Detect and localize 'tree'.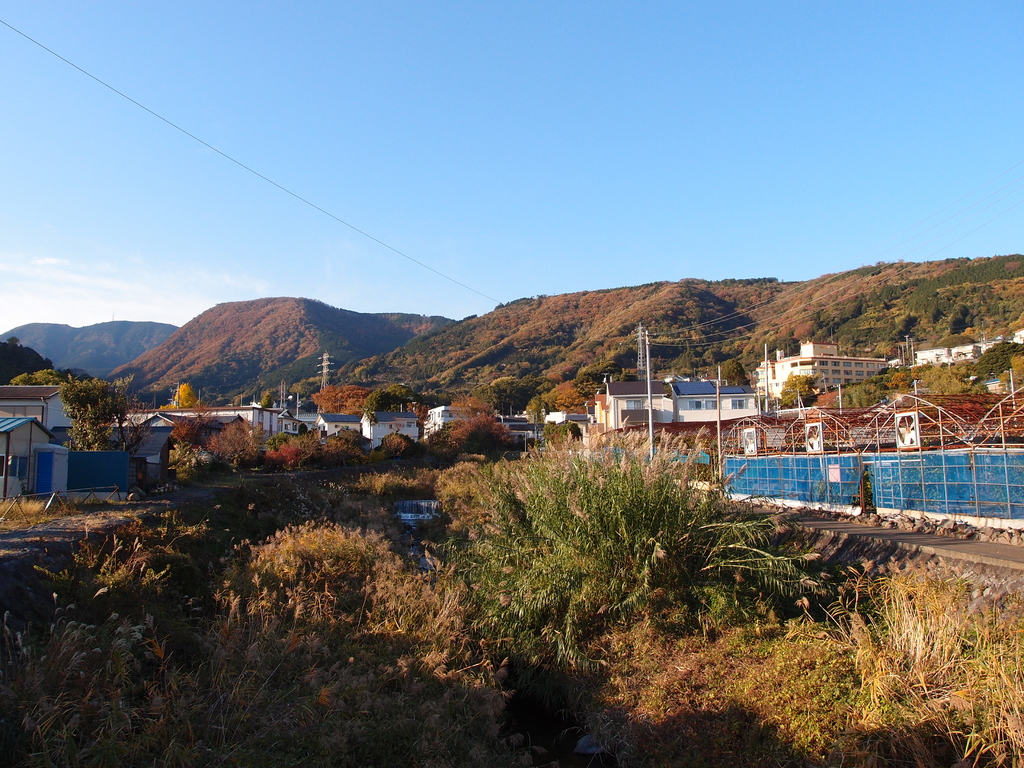
Localized at (779,371,821,410).
